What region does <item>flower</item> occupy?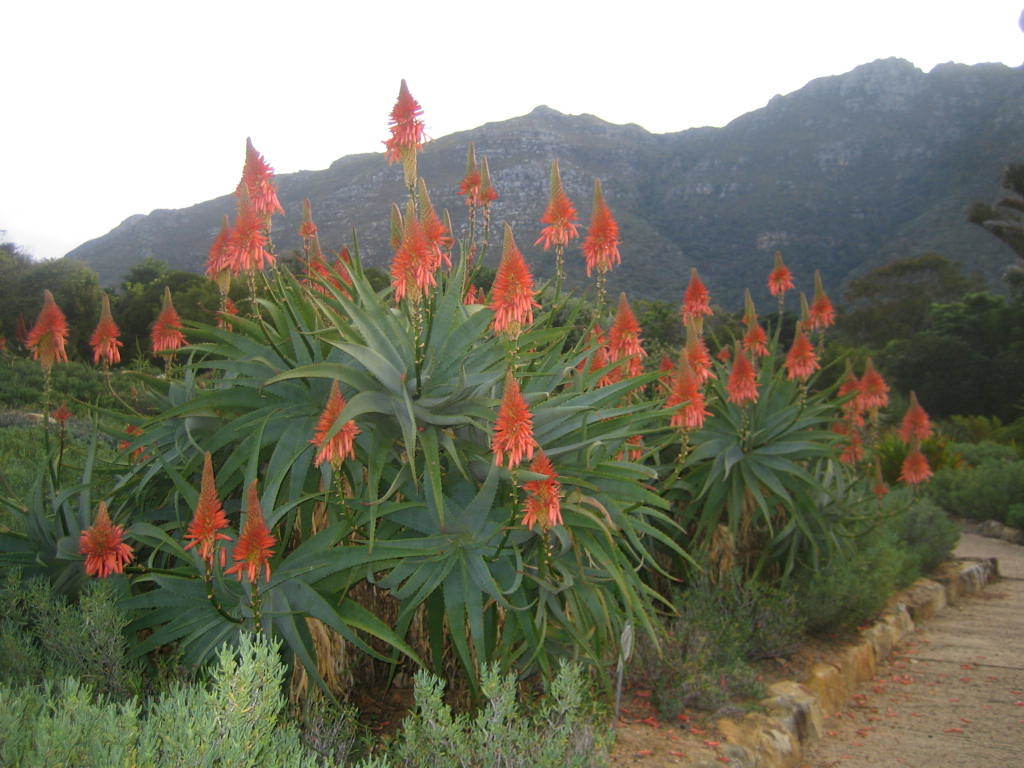
[x1=459, y1=140, x2=484, y2=195].
